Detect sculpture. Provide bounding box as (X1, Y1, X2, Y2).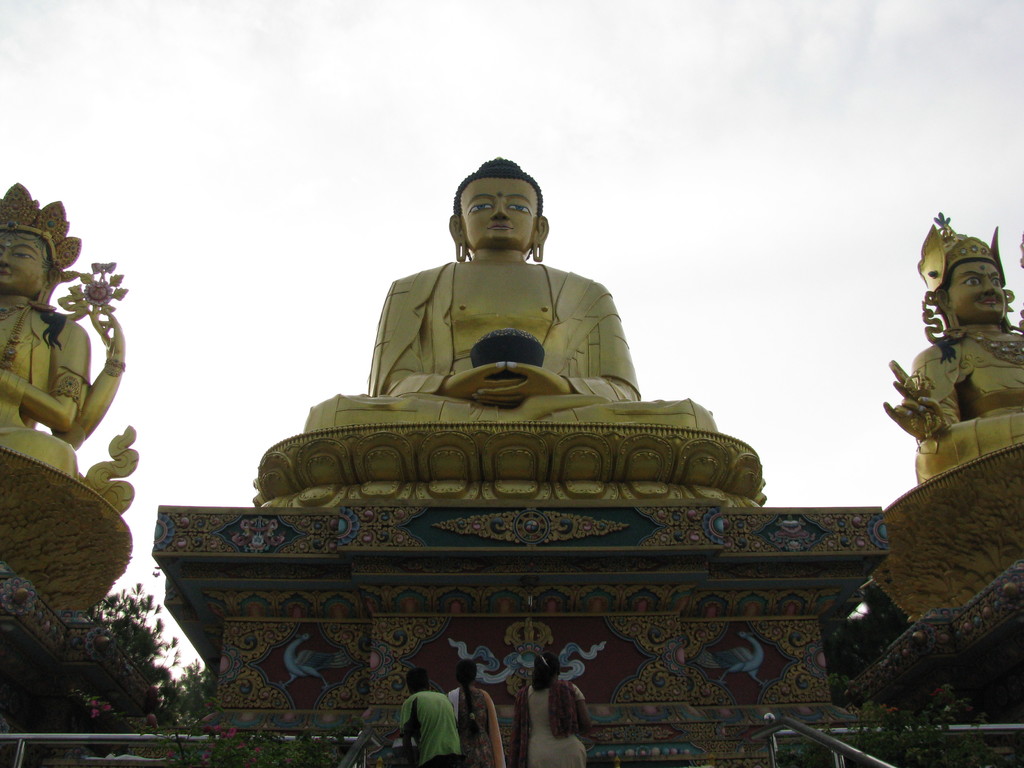
(323, 148, 669, 459).
